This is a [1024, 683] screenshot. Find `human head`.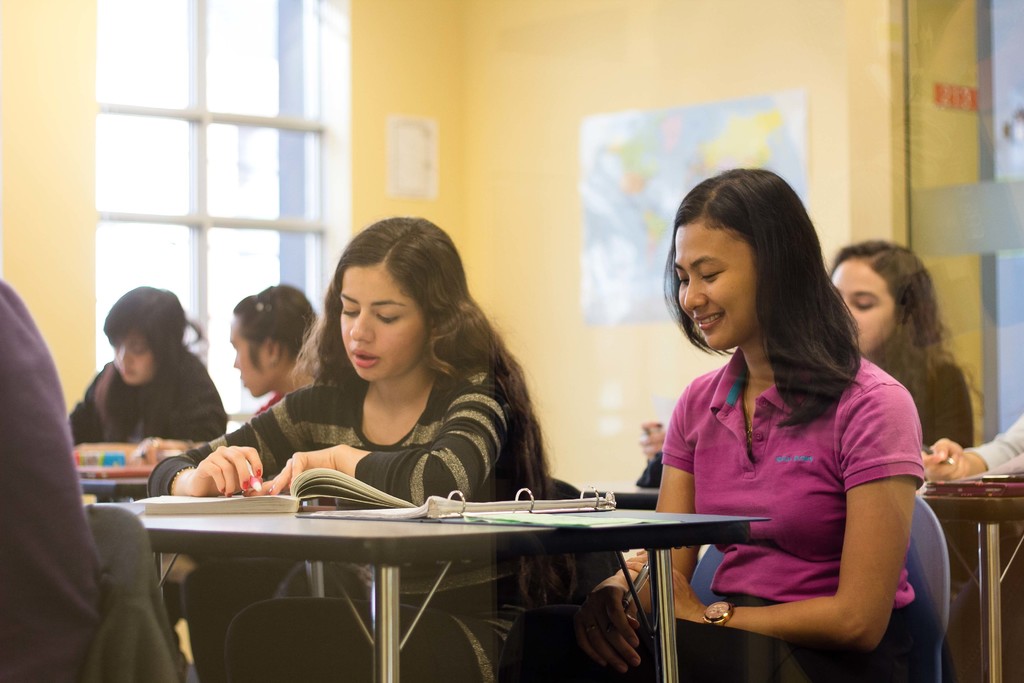
Bounding box: left=660, top=168, right=810, bottom=356.
